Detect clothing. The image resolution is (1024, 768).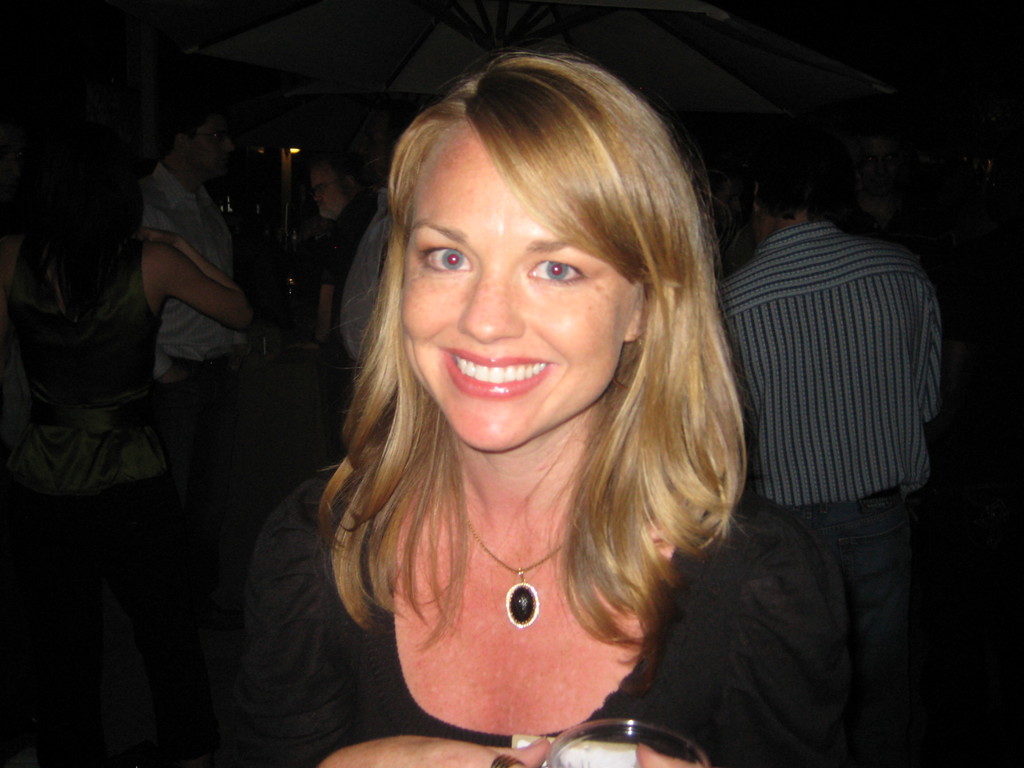
bbox=(232, 445, 852, 767).
